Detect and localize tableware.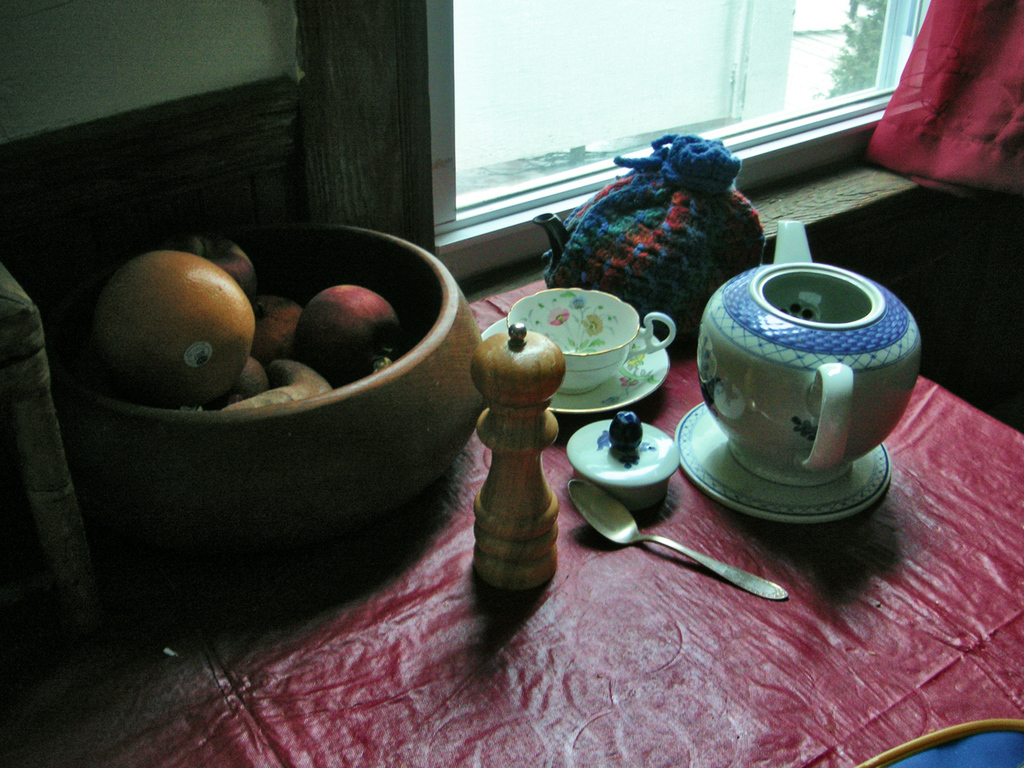
Localized at pyautogui.locateOnScreen(479, 323, 671, 417).
